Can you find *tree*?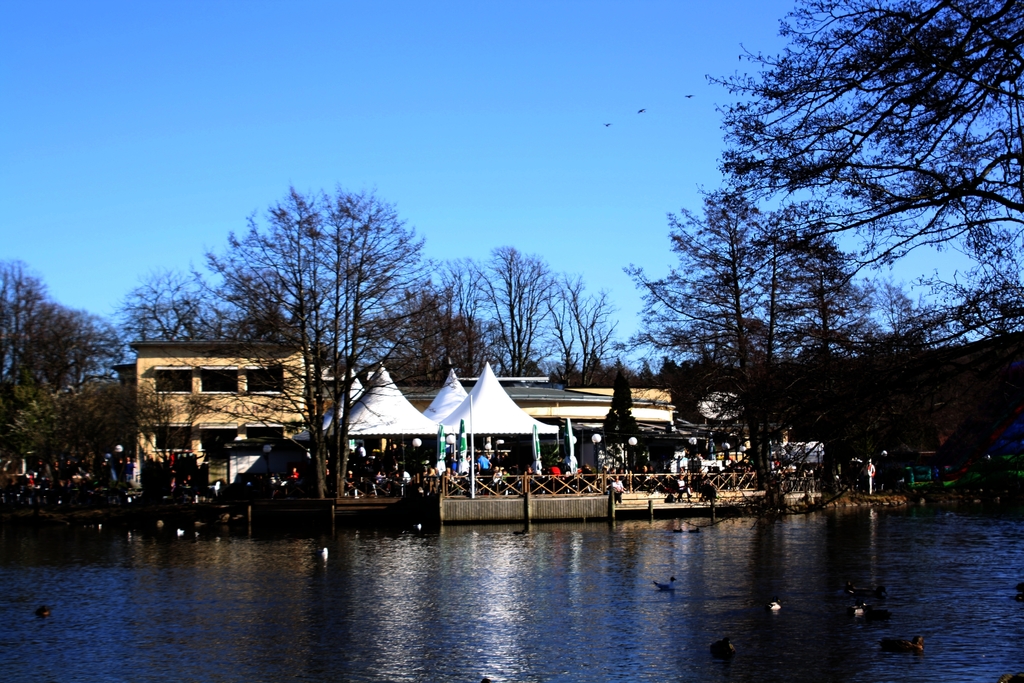
Yes, bounding box: 211/210/312/484.
